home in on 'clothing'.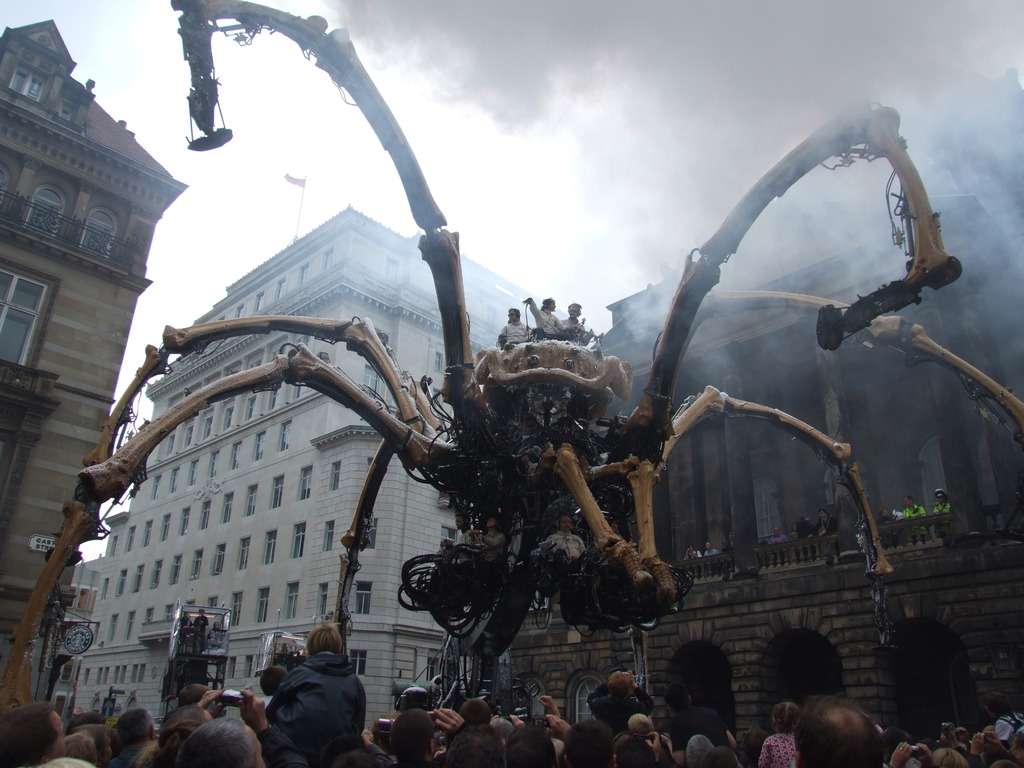
Homed in at pyautogui.locateOnScreen(795, 525, 810, 539).
